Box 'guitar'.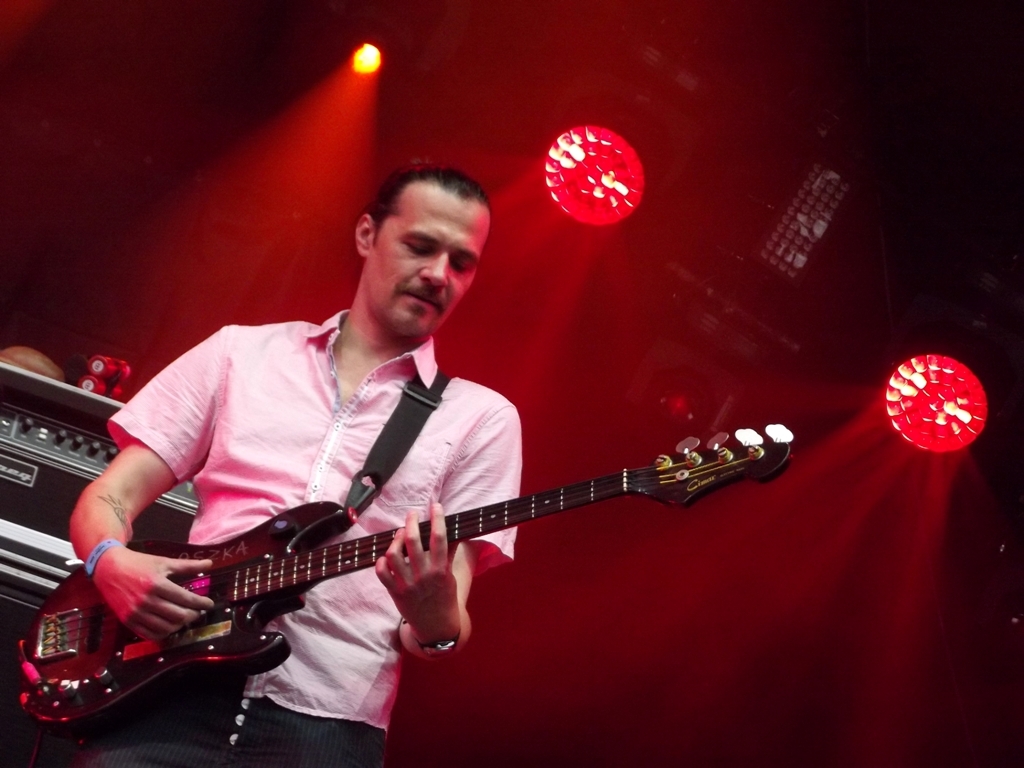
(15,418,806,746).
